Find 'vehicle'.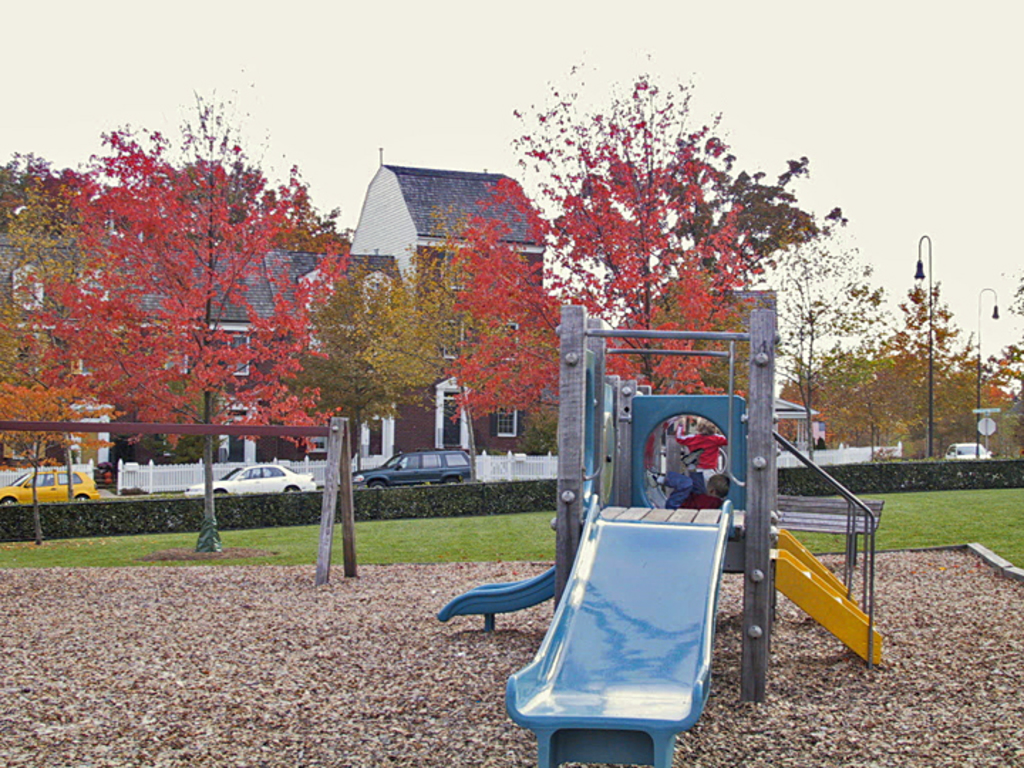
bbox(182, 461, 313, 496).
